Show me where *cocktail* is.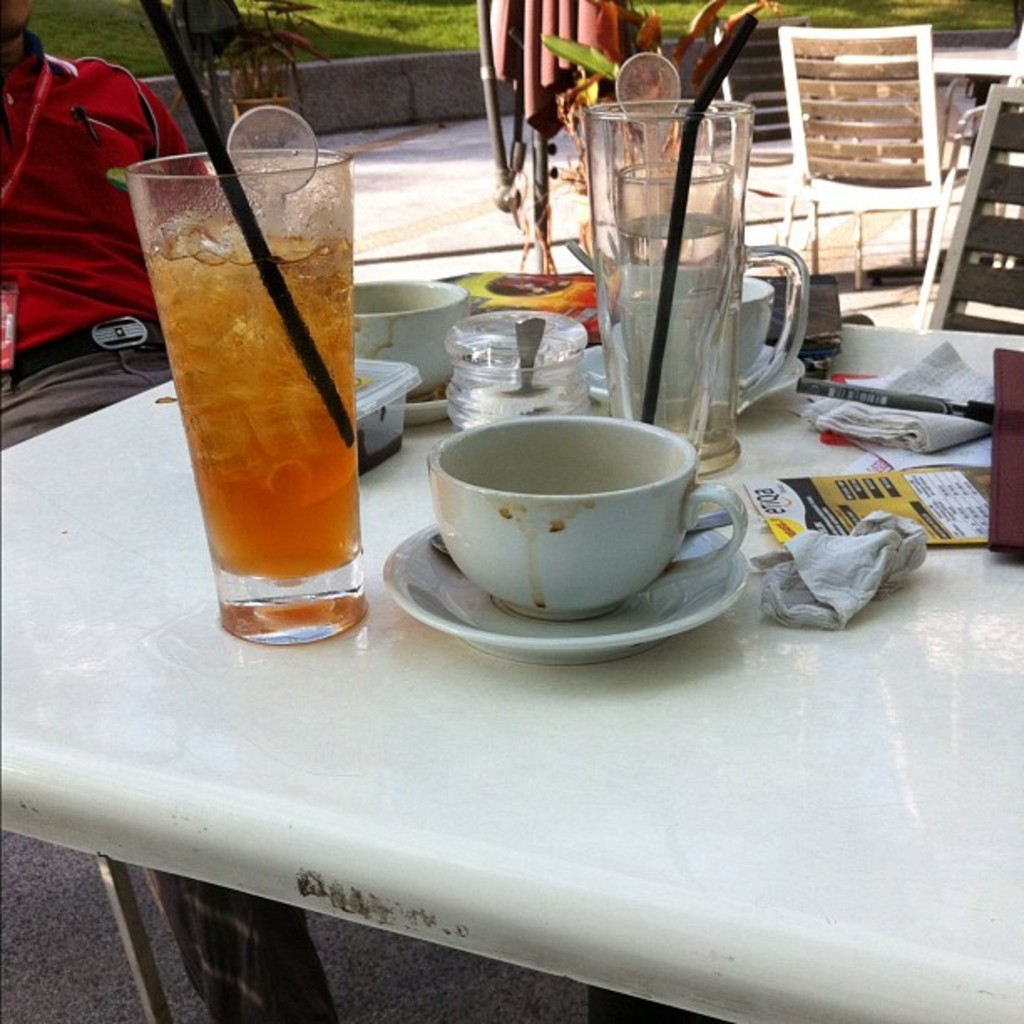
*cocktail* is at <region>115, 0, 370, 653</region>.
